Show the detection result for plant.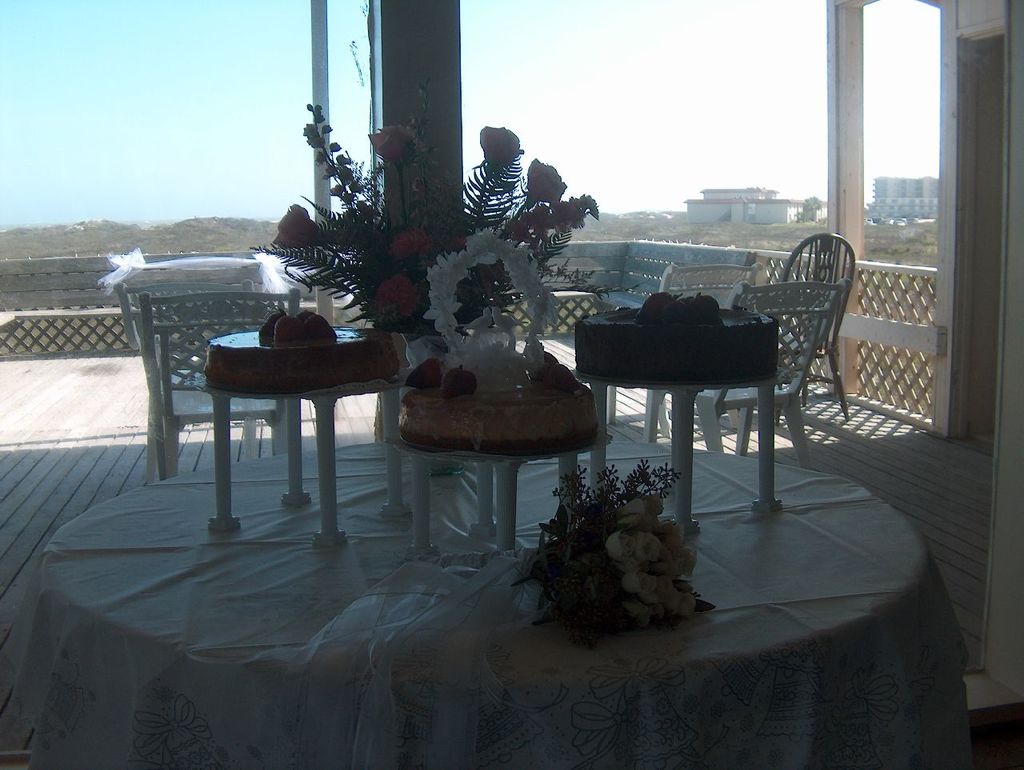
<box>512,469,722,636</box>.
